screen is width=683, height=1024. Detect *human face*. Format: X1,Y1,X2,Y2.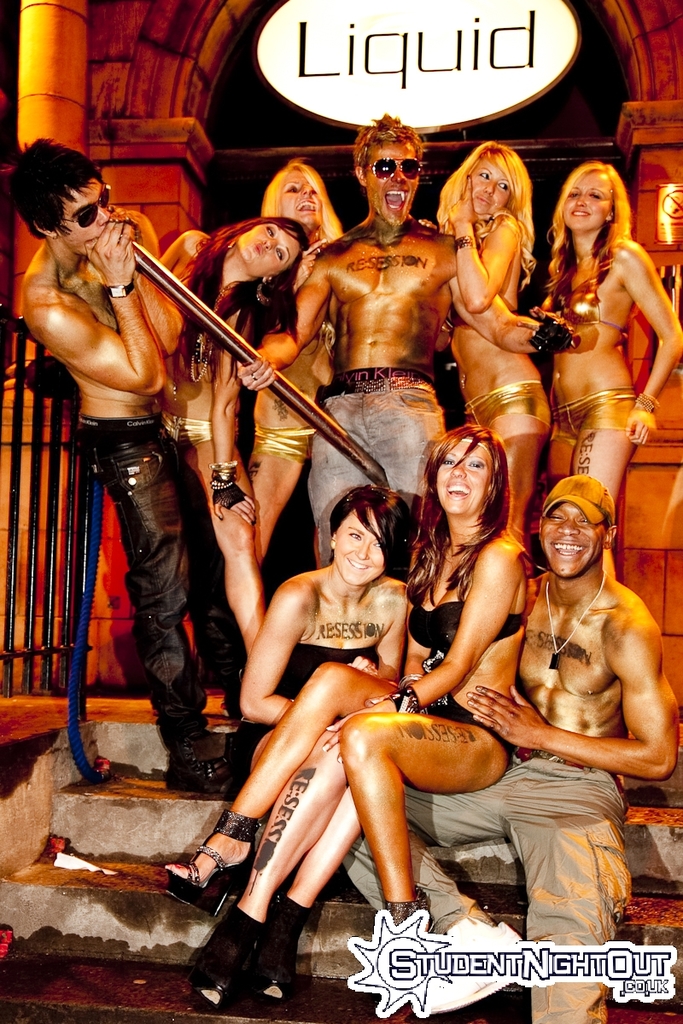
333,502,384,583.
